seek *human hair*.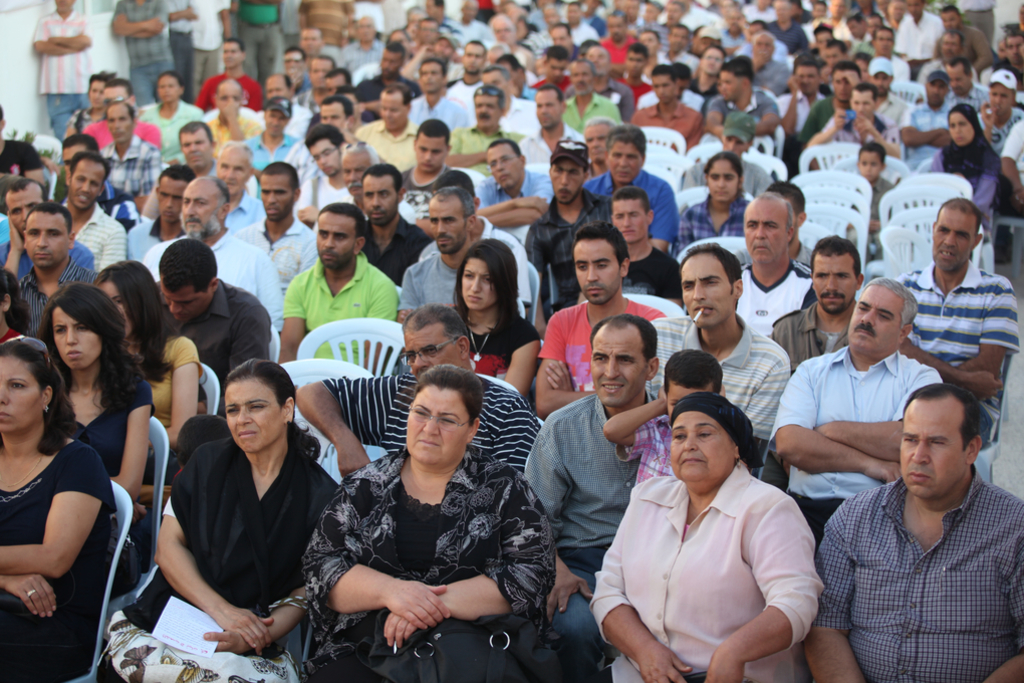
[415,365,483,427].
